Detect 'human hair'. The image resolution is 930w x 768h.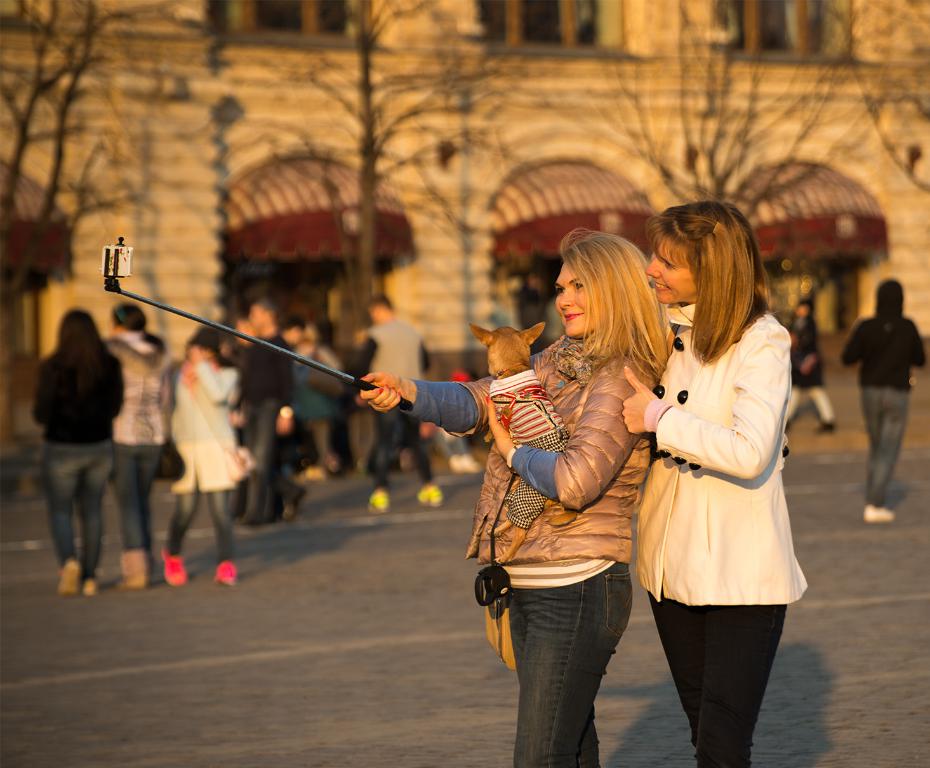
[184, 338, 234, 364].
